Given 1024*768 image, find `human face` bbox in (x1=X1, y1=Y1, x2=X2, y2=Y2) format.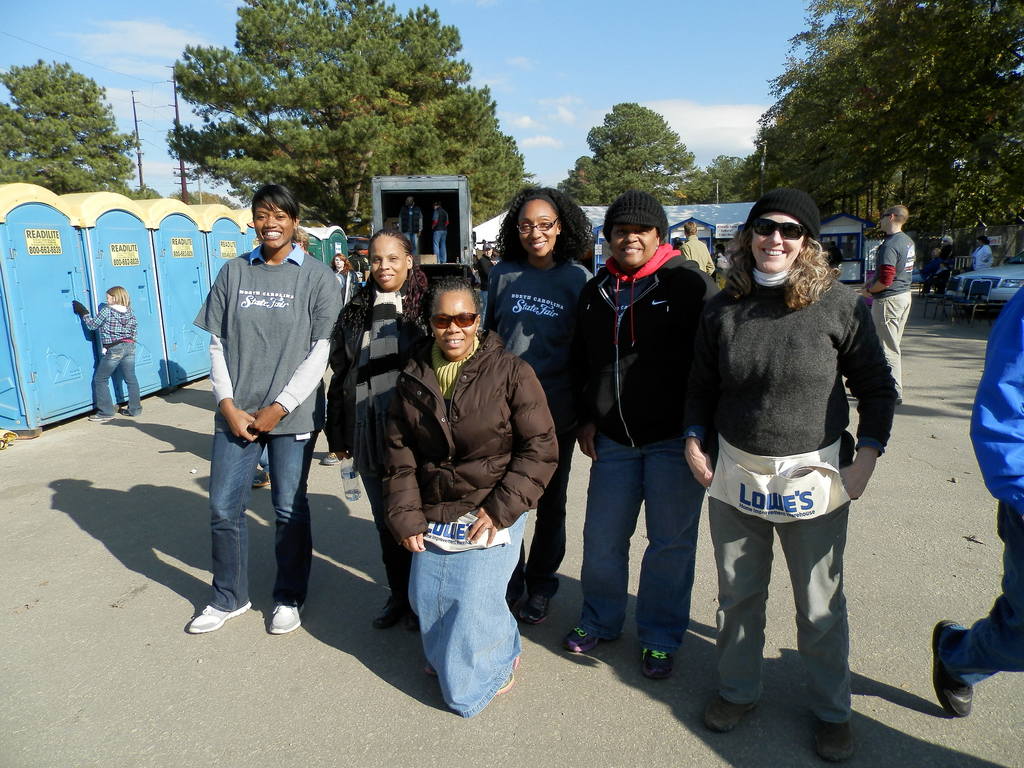
(x1=371, y1=234, x2=408, y2=290).
